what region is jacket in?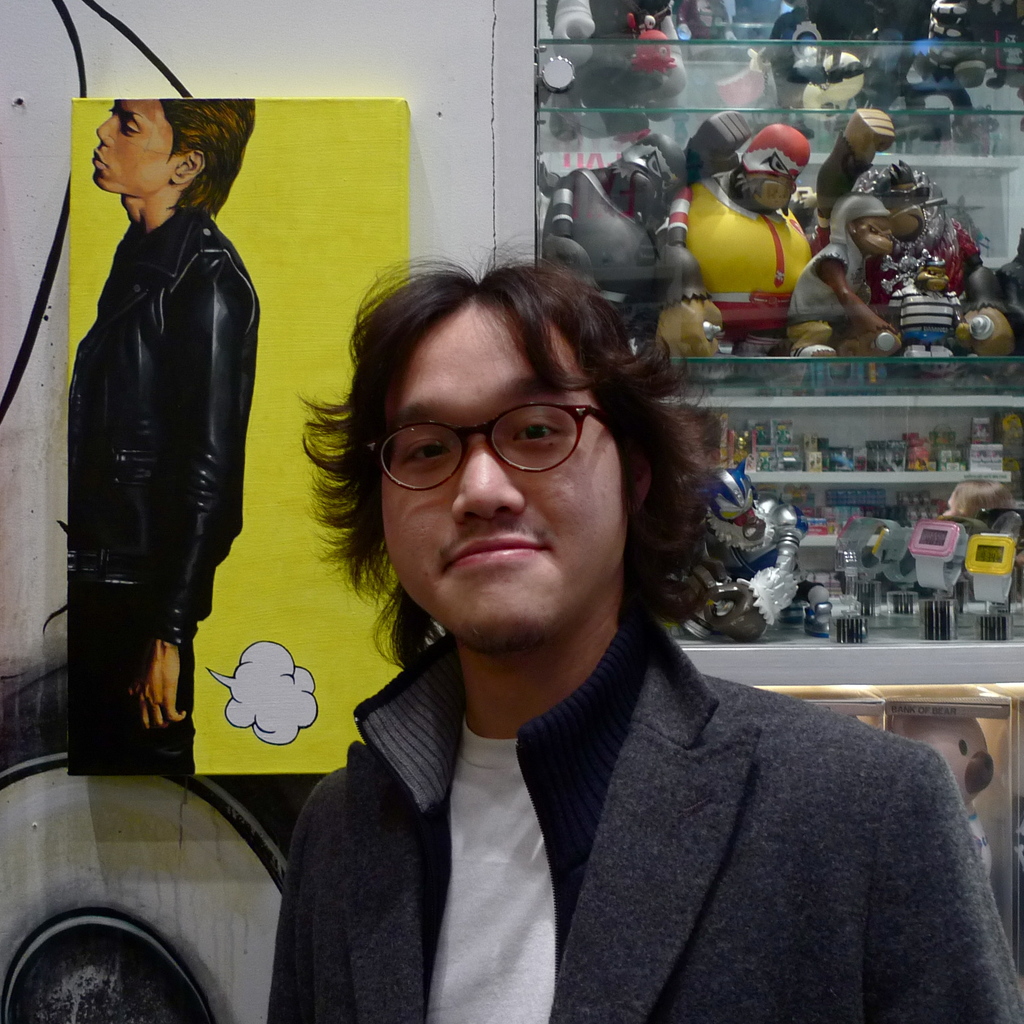
select_region(261, 615, 1023, 1023).
